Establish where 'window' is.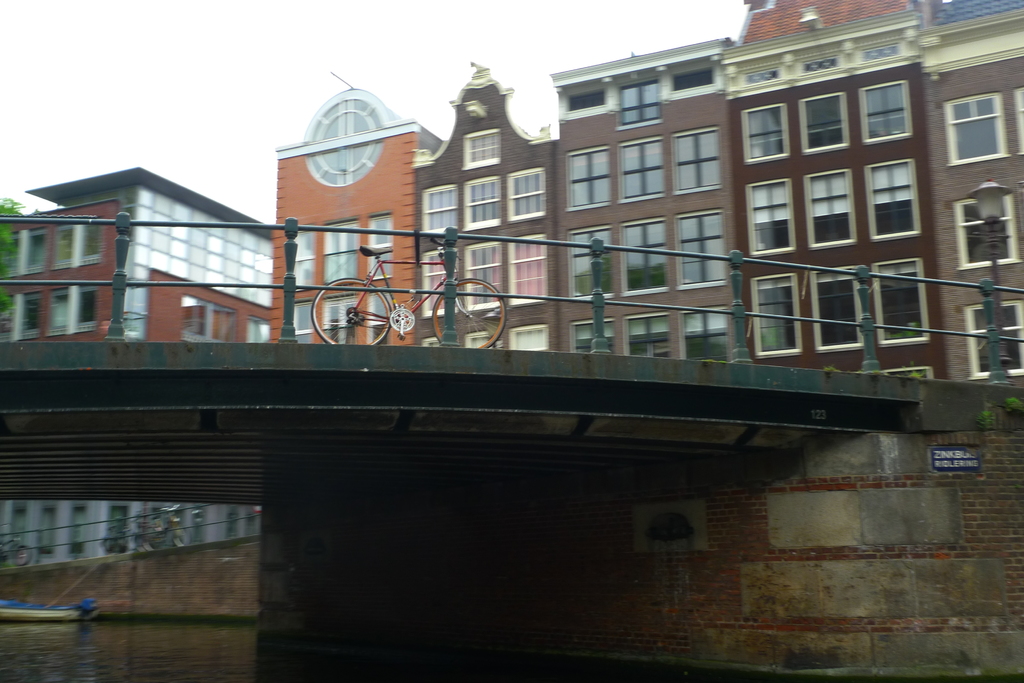
Established at 463:126:508:170.
